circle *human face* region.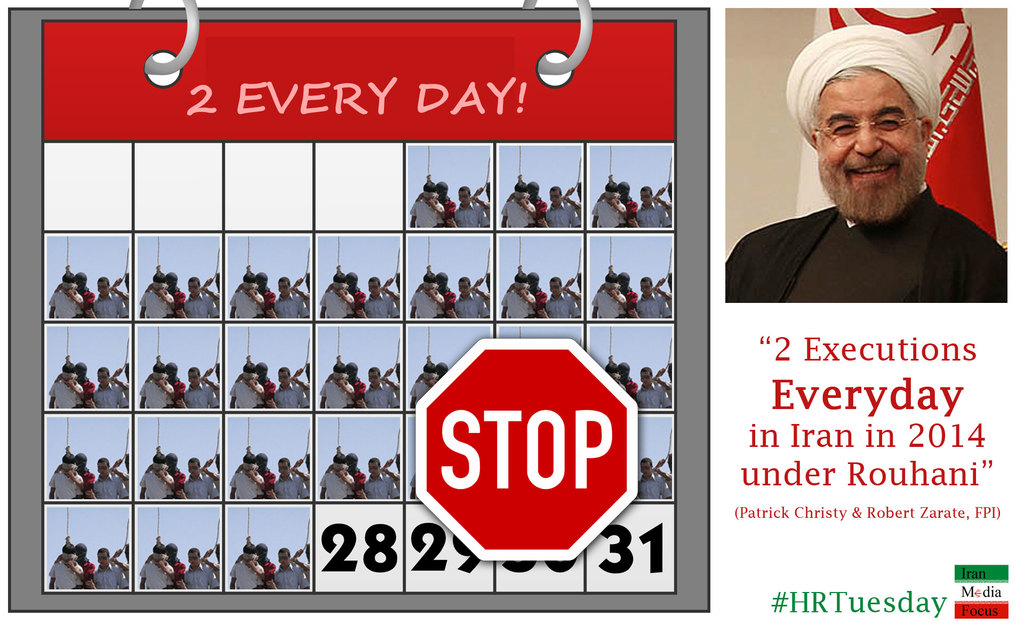
Region: 194,546,196,564.
